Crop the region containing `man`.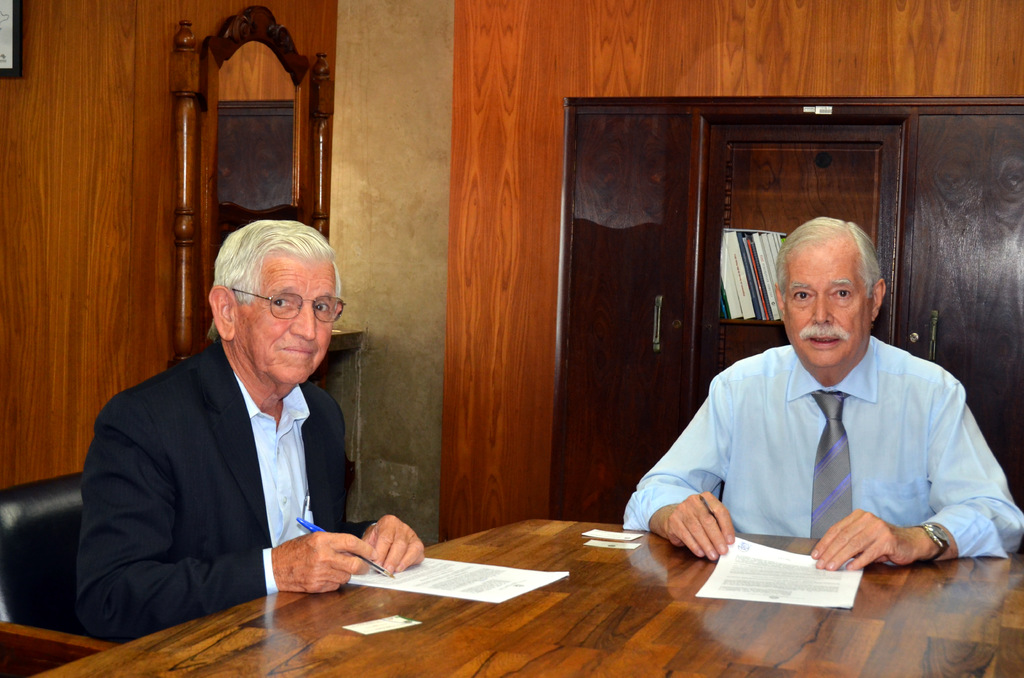
Crop region: (621,215,1023,572).
